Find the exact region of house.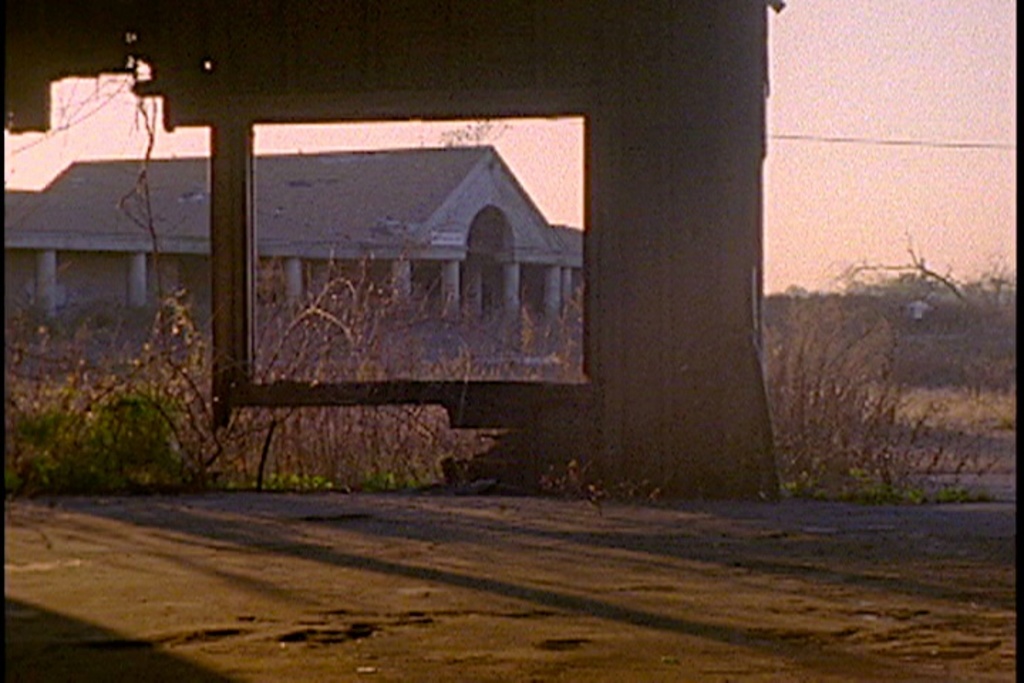
Exact region: left=0, top=164, right=590, bottom=357.
